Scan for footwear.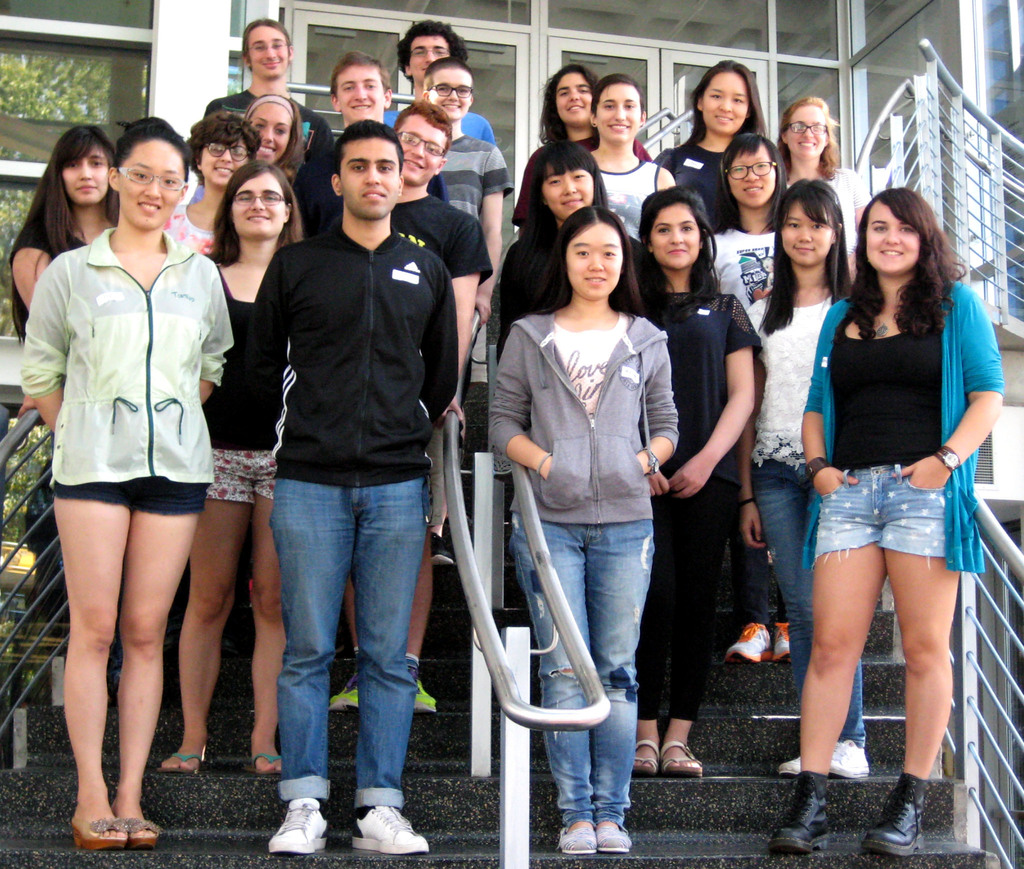
Scan result: <bbox>728, 627, 772, 672</bbox>.
